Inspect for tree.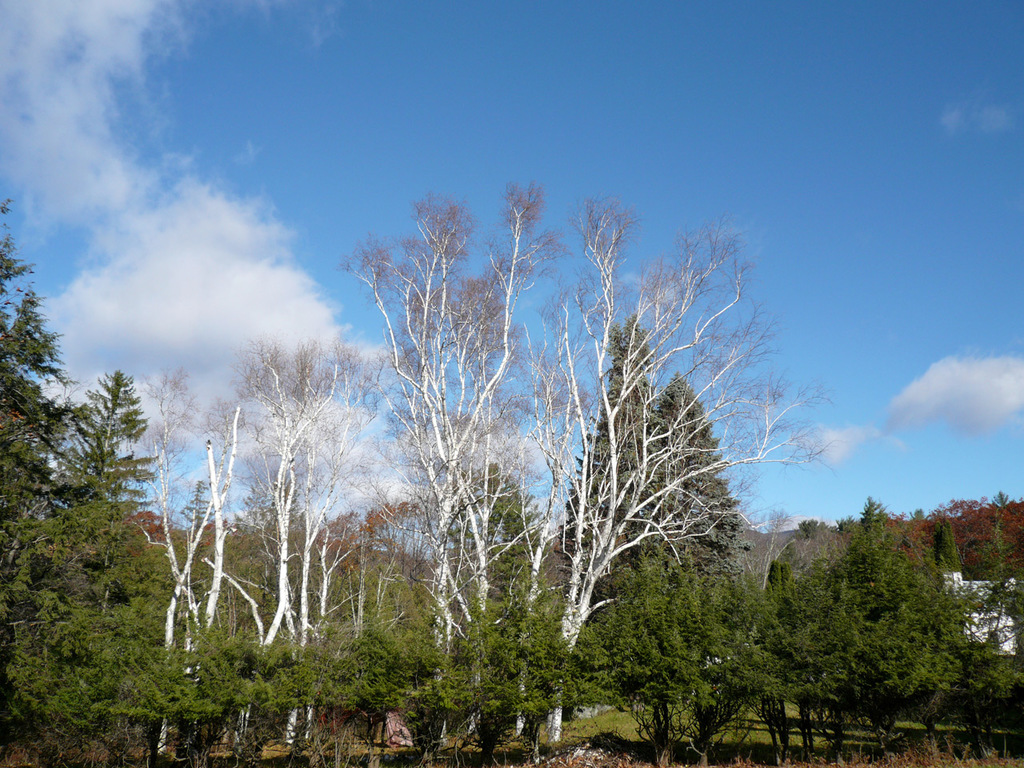
Inspection: (left=448, top=459, right=550, bottom=767).
